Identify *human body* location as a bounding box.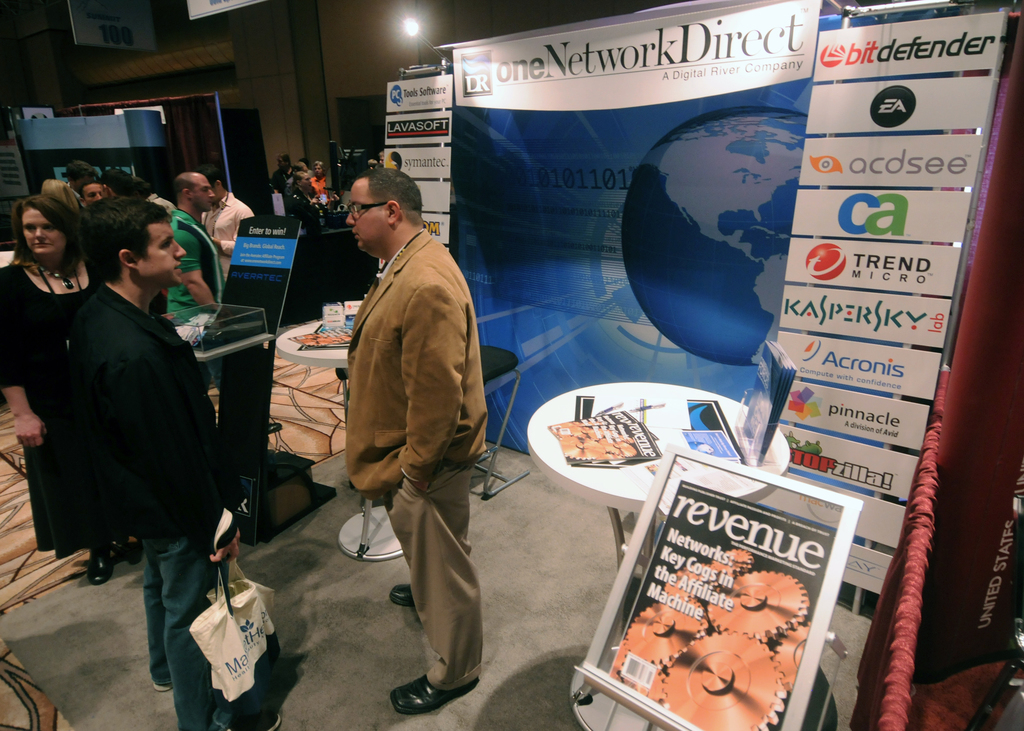
{"left": 337, "top": 132, "right": 504, "bottom": 718}.
